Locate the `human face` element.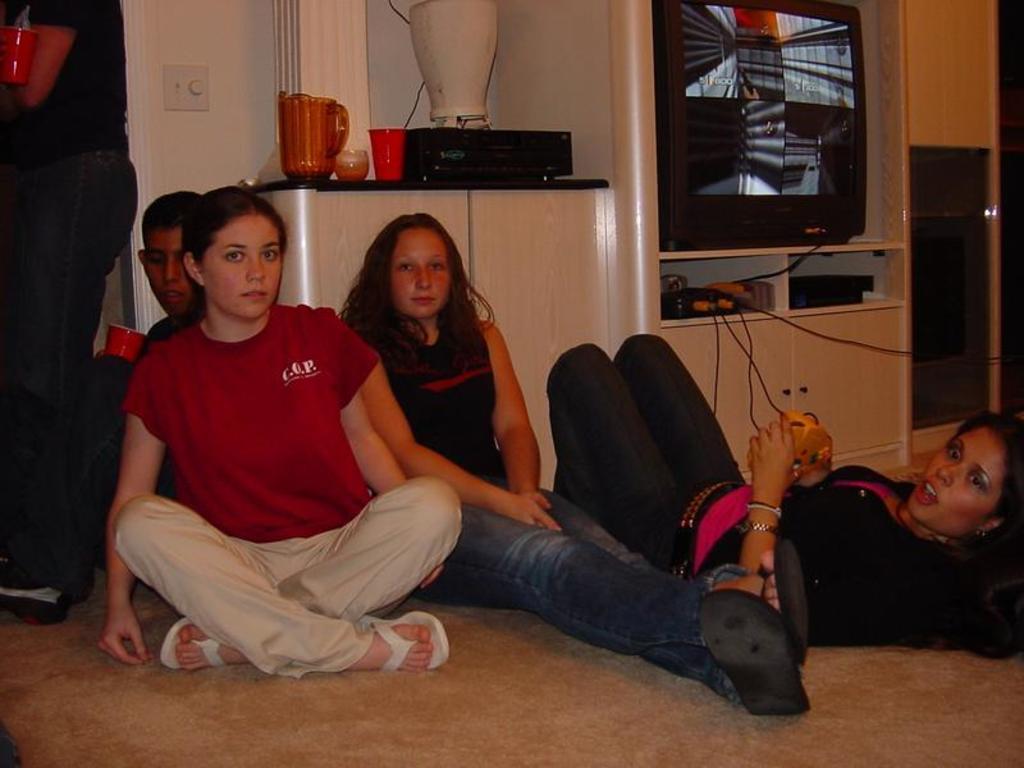
Element bbox: x1=141 y1=224 x2=196 y2=326.
